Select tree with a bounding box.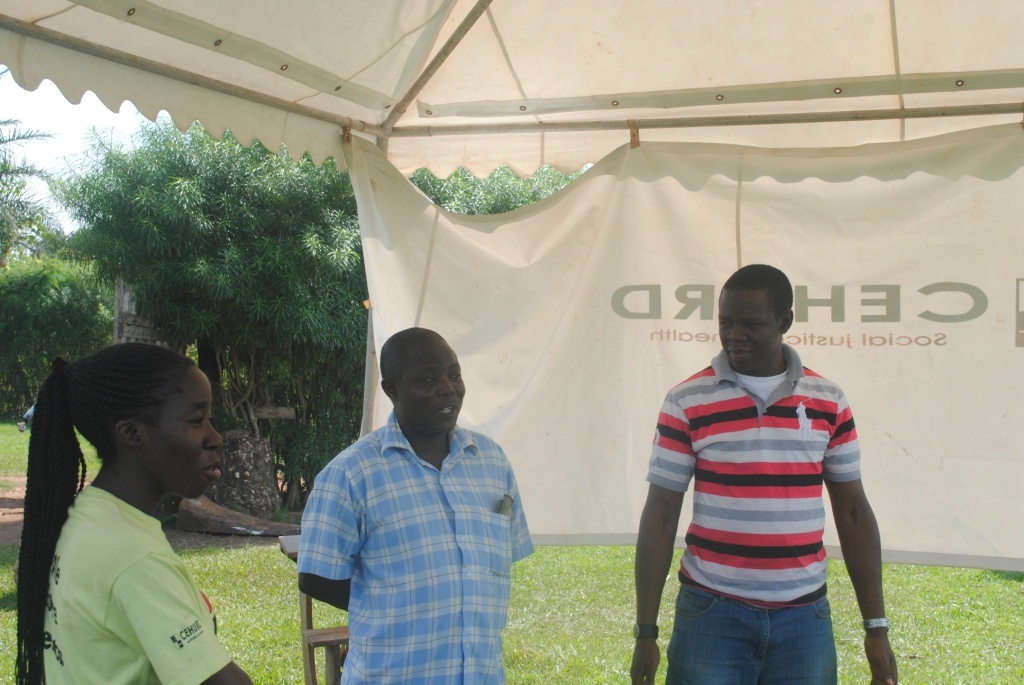
pyautogui.locateOnScreen(0, 247, 123, 421).
